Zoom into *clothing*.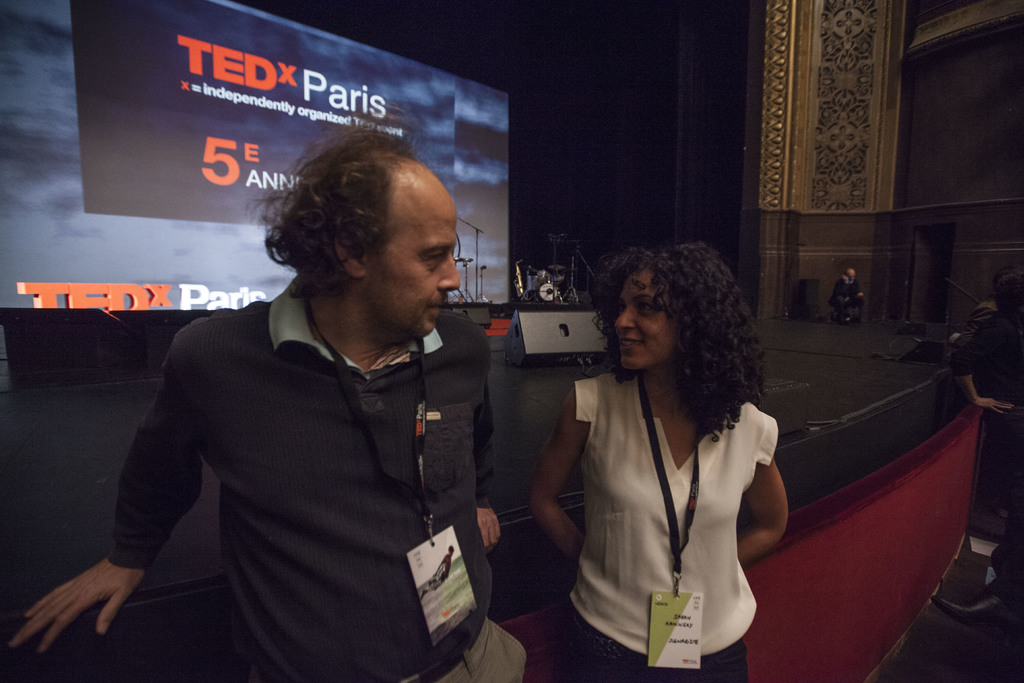
Zoom target: 573, 387, 778, 682.
